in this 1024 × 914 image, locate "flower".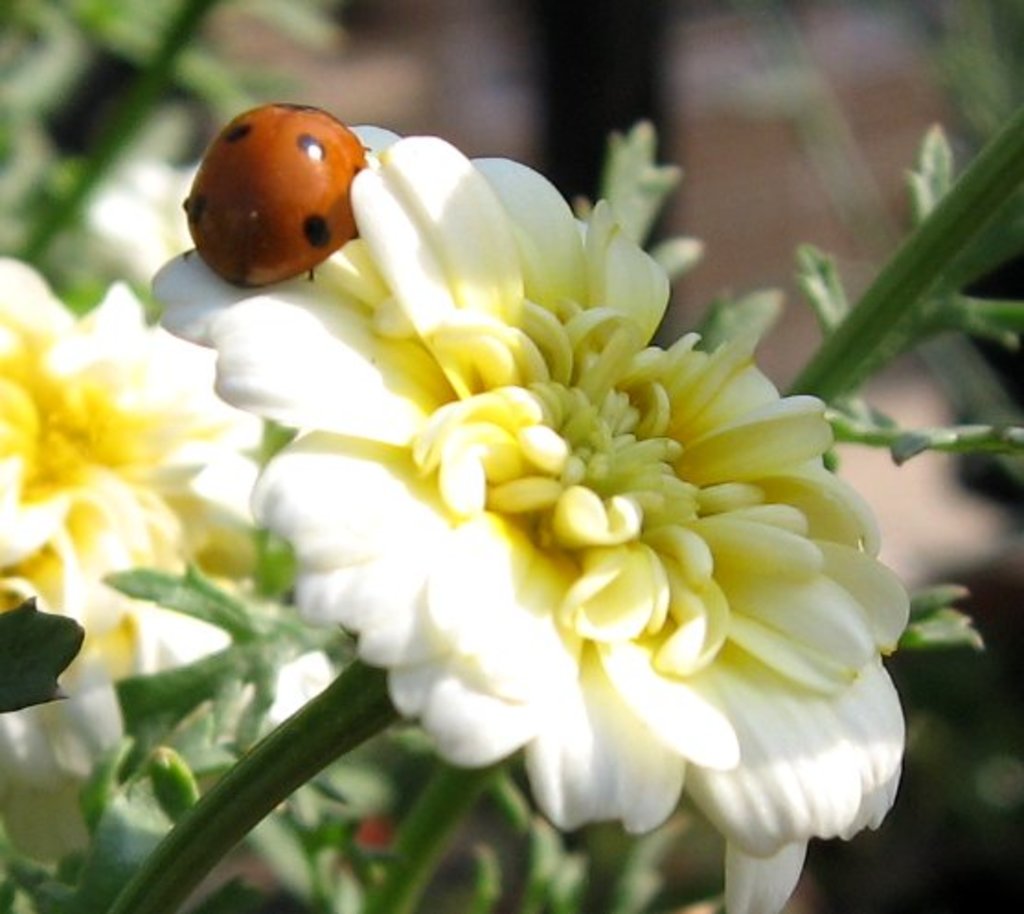
Bounding box: 173:97:919:896.
